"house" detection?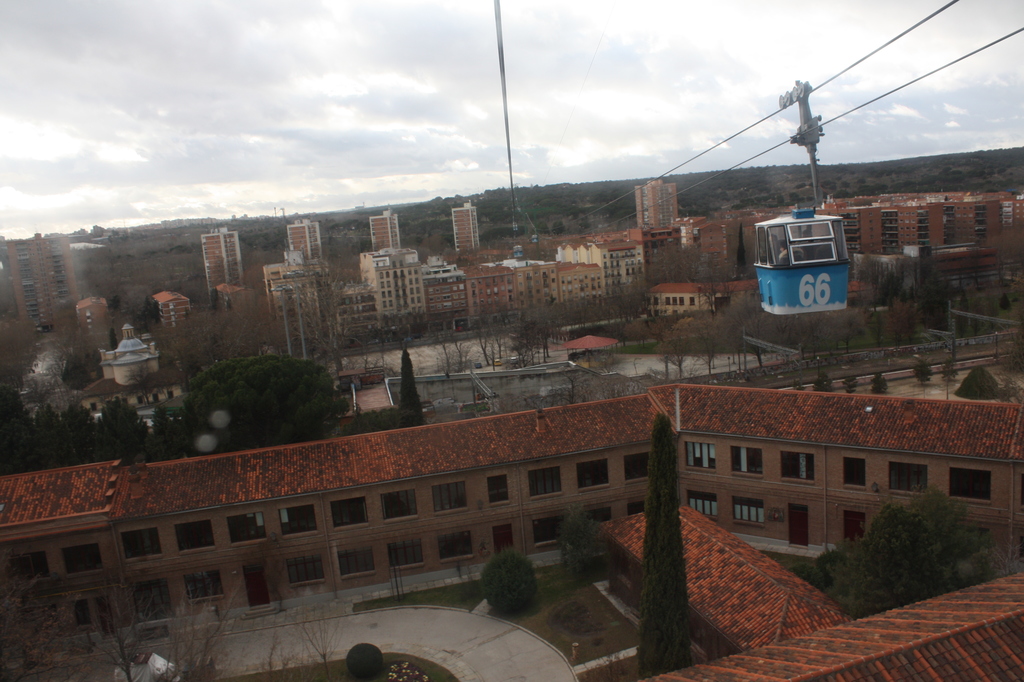
<box>837,200,1020,289</box>
